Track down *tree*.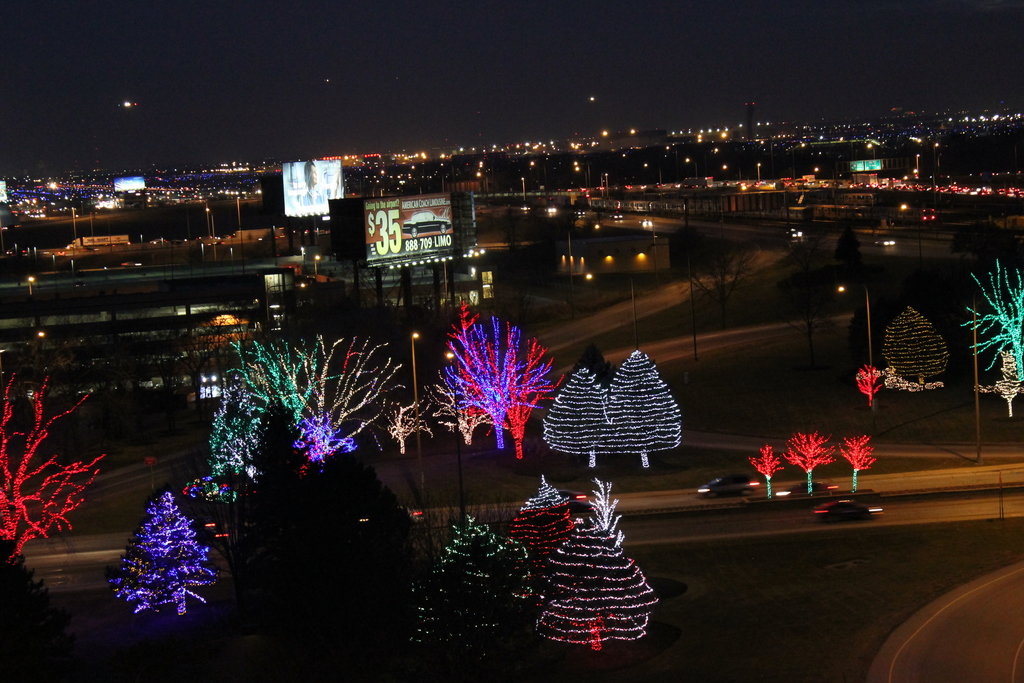
Tracked to (left=4, top=326, right=103, bottom=554).
